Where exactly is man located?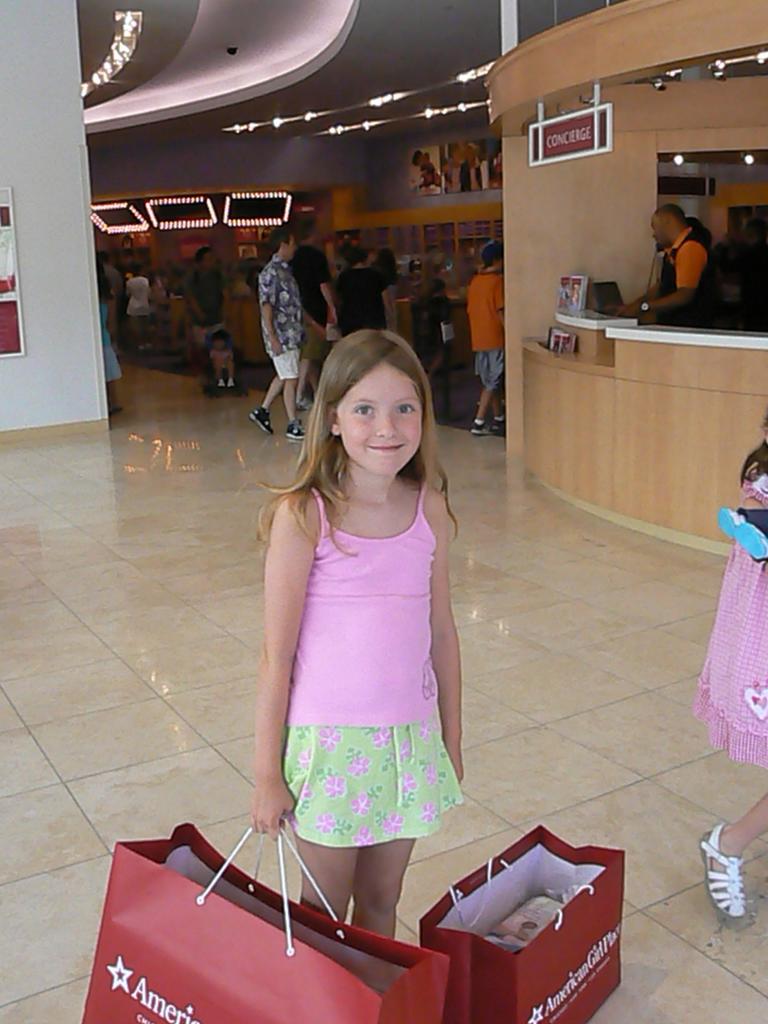
Its bounding box is 294/211/345/385.
